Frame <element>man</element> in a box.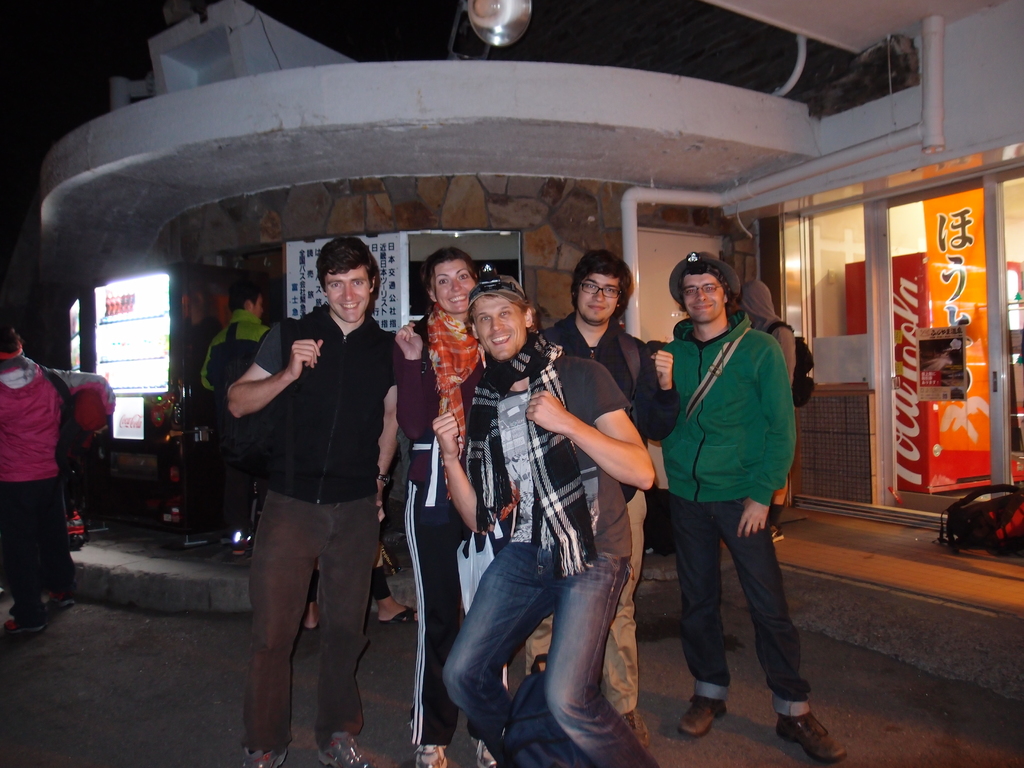
659,248,847,764.
